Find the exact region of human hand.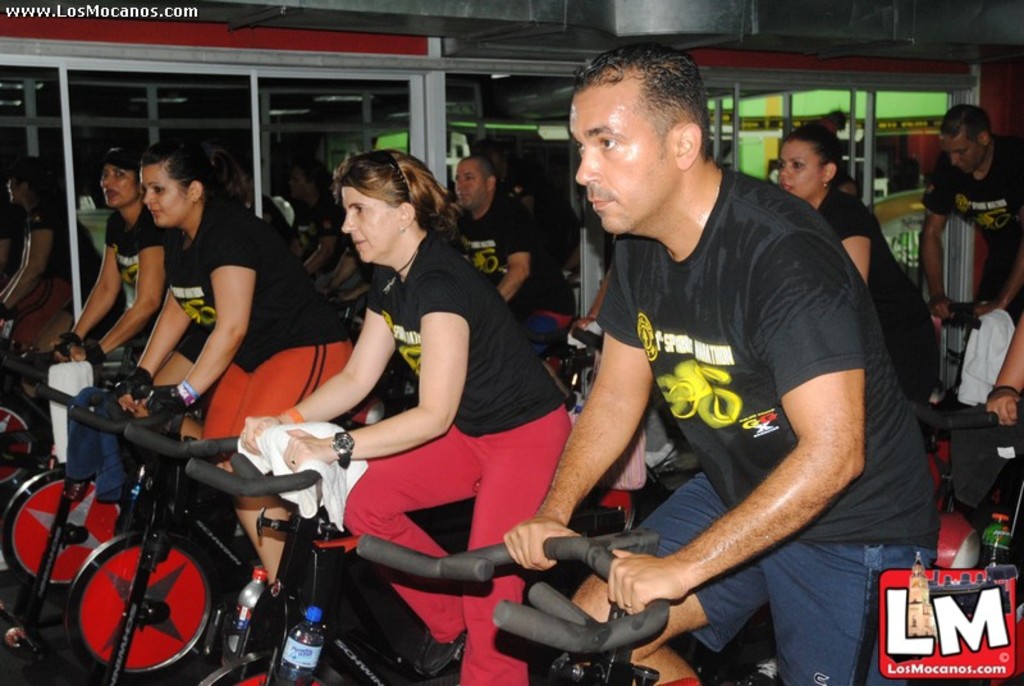
Exact region: box=[50, 339, 76, 366].
